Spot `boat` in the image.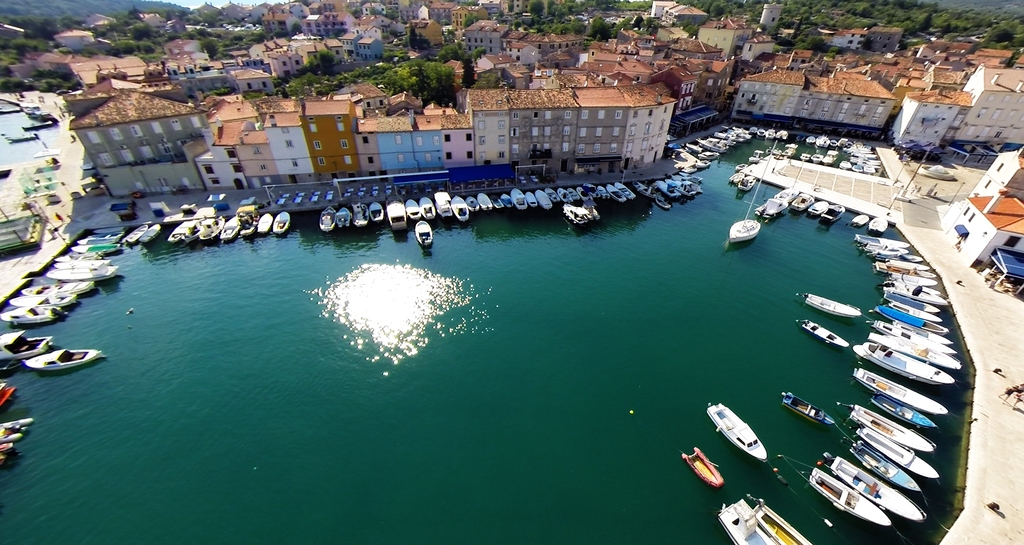
`boat` found at x1=800 y1=319 x2=850 y2=349.
